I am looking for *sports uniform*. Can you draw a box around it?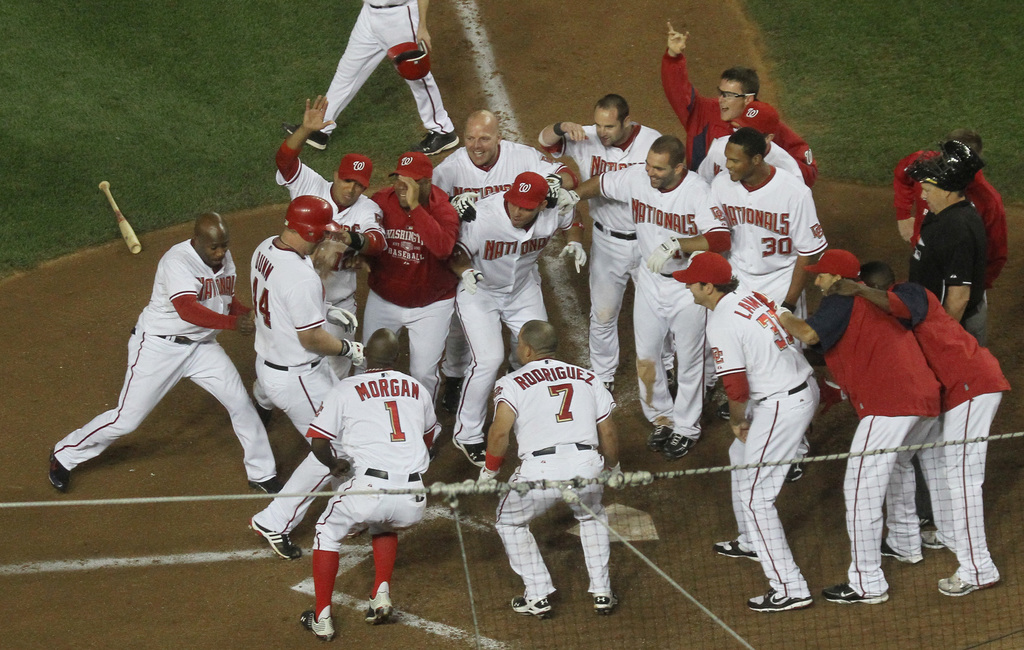
Sure, the bounding box is box=[45, 240, 289, 497].
